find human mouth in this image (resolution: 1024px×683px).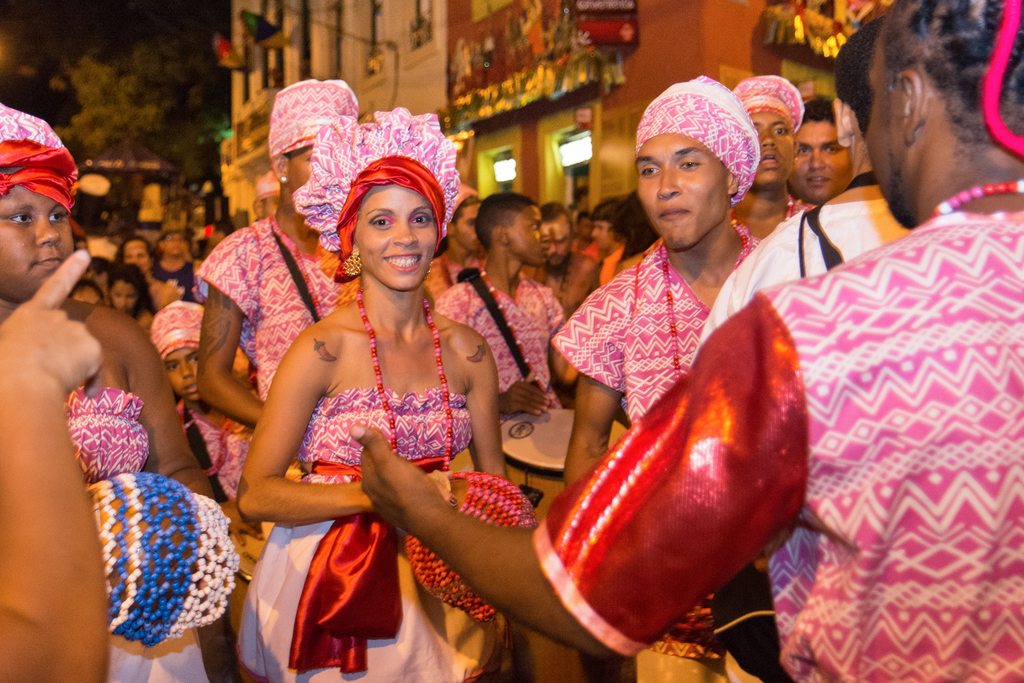
33 251 58 270.
